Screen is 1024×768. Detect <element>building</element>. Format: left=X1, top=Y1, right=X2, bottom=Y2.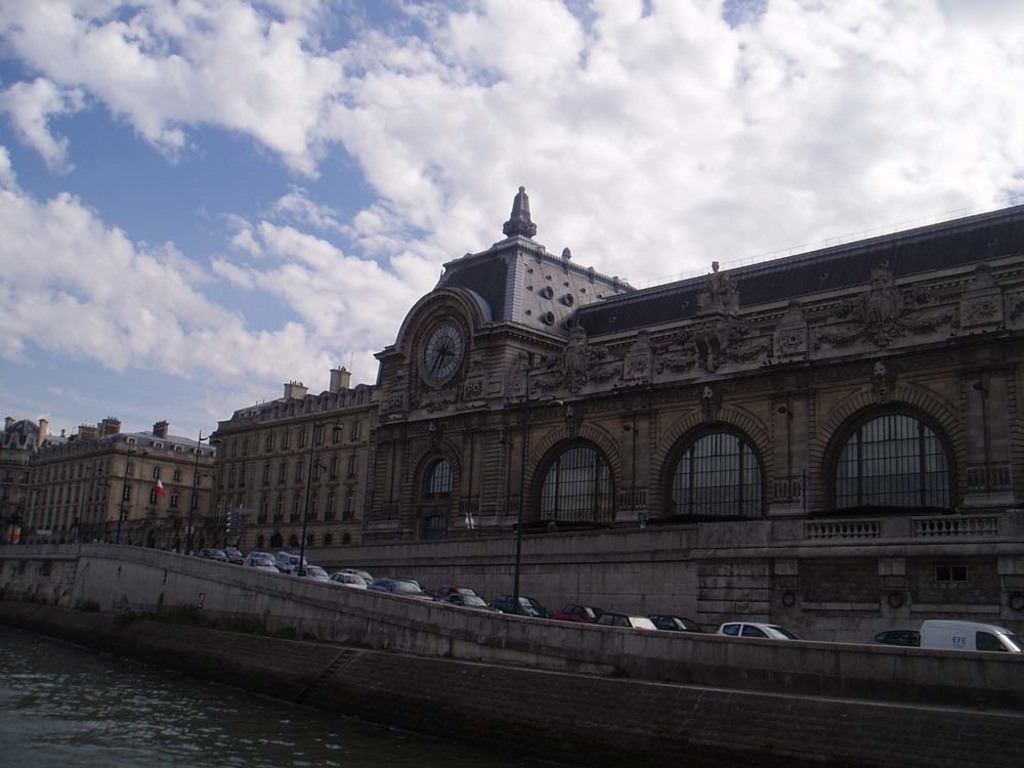
left=0, top=418, right=210, bottom=531.
